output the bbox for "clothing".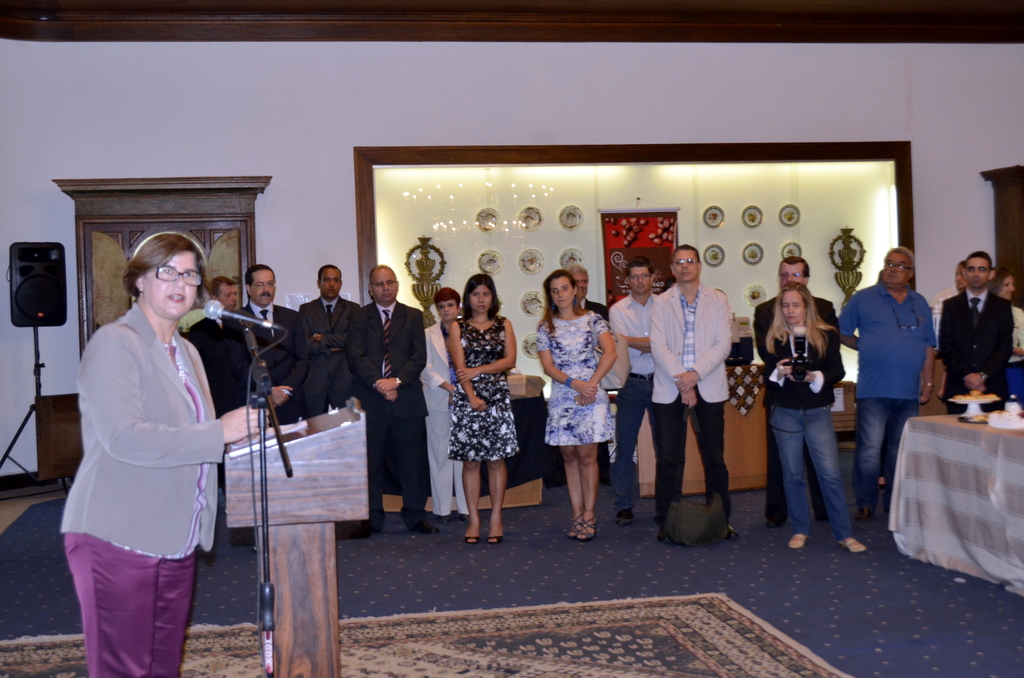
pyautogui.locateOnScreen(533, 299, 622, 448).
